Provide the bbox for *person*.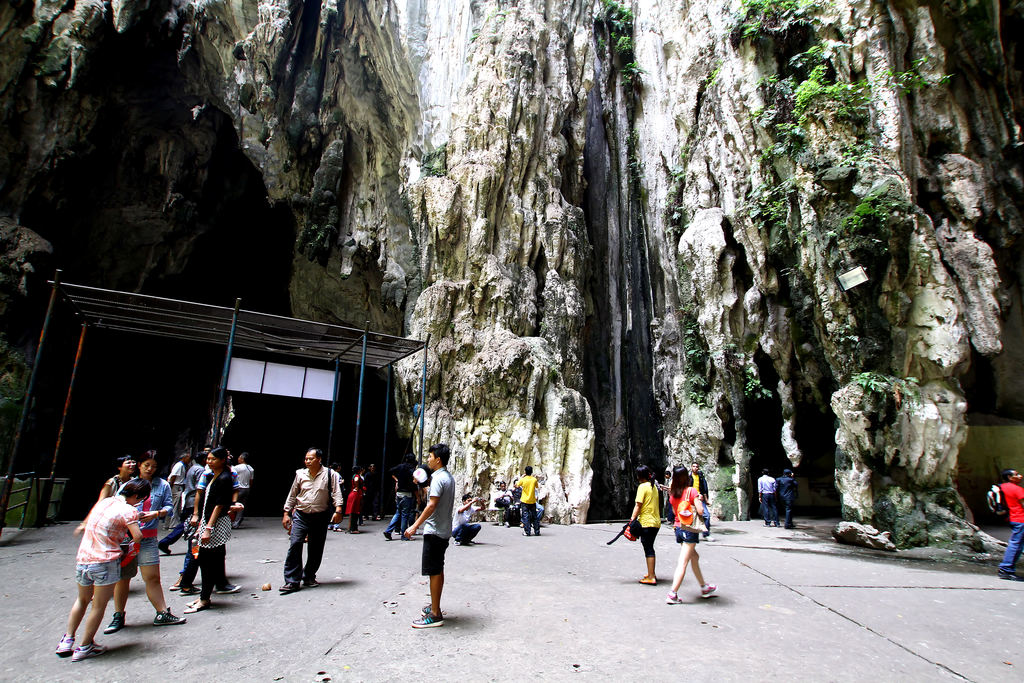
crop(52, 479, 141, 661).
